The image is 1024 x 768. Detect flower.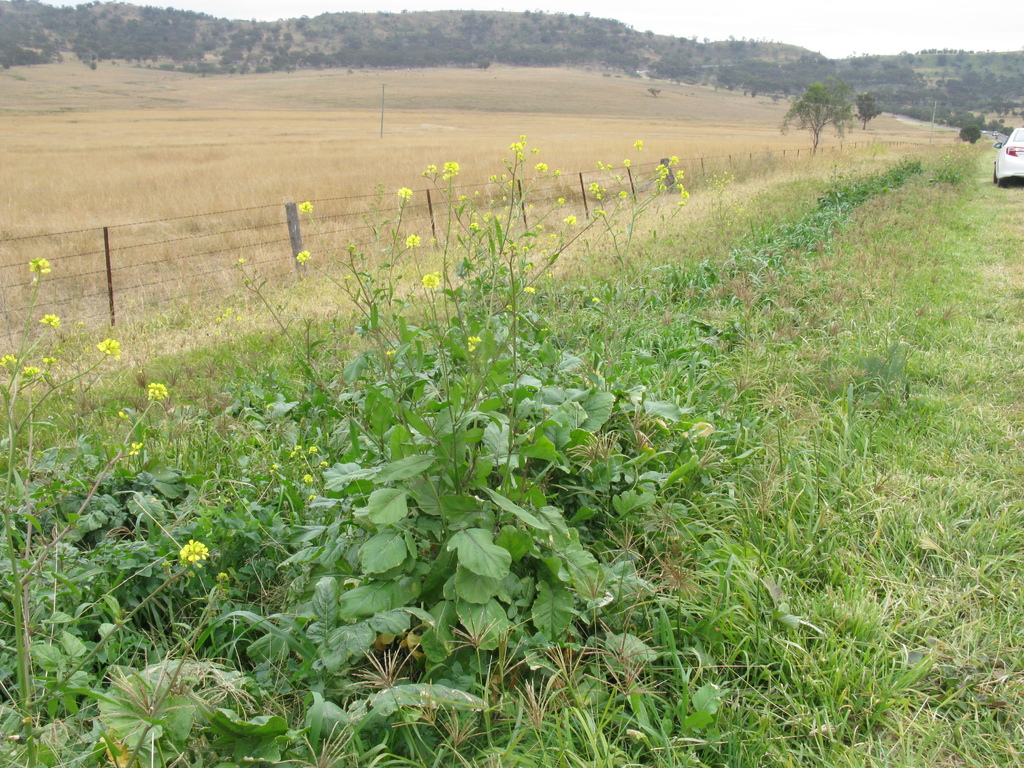
Detection: {"x1": 177, "y1": 534, "x2": 210, "y2": 568}.
